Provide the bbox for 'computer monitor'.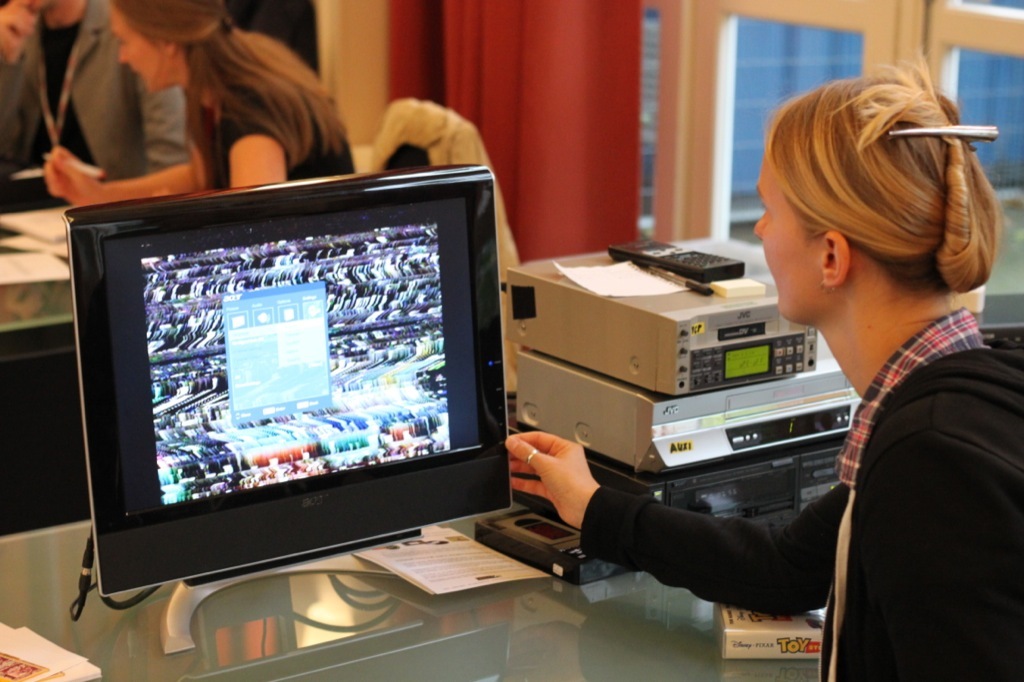
57/142/529/637.
